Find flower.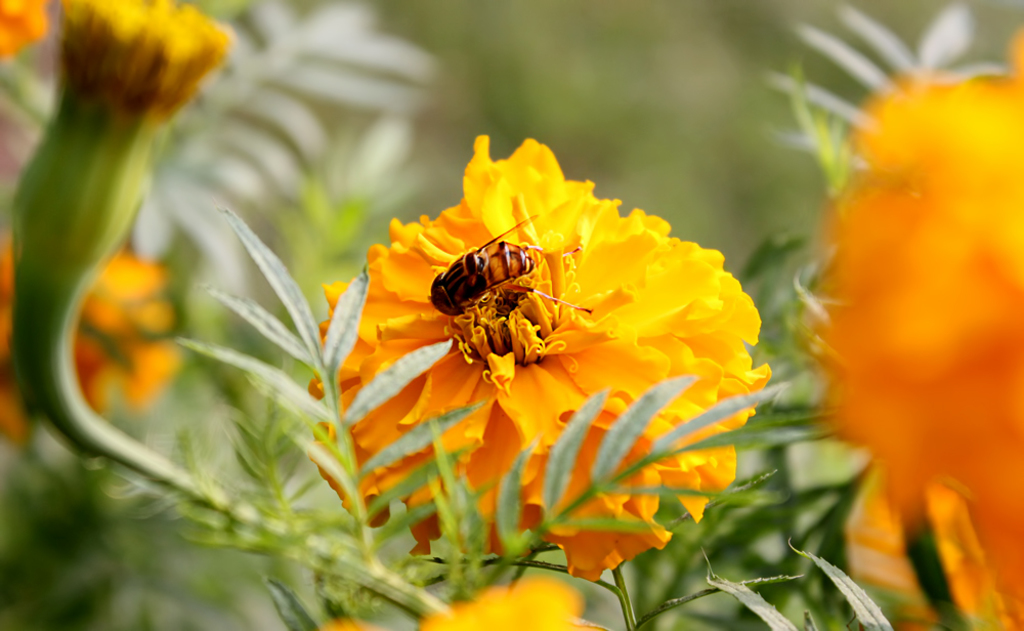
(807,33,1023,592).
